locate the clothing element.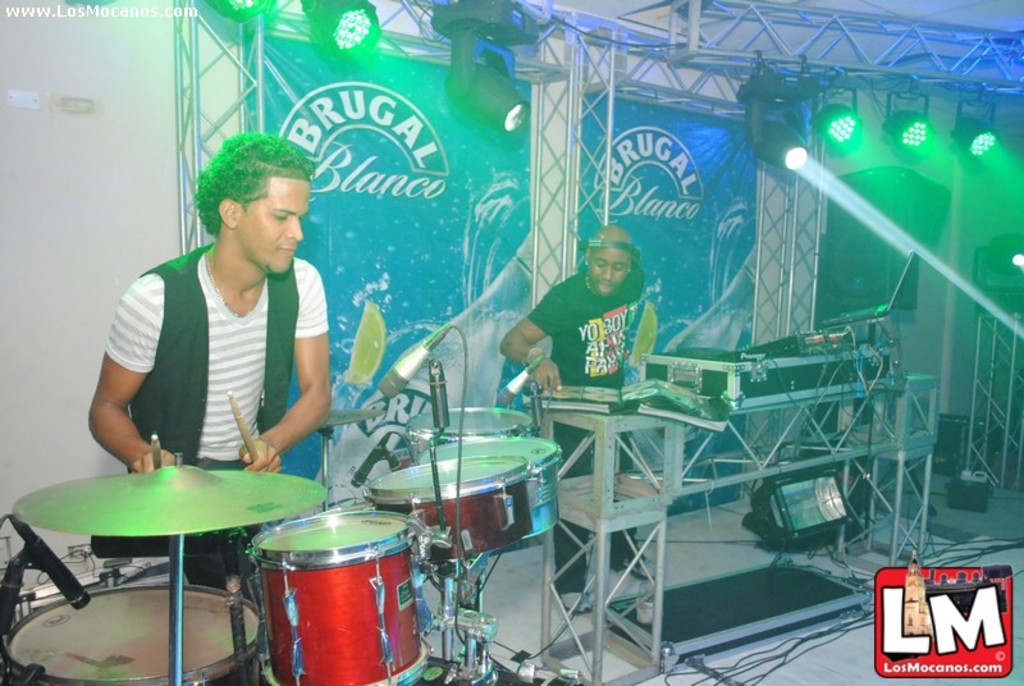
Element bbox: 531,247,667,411.
